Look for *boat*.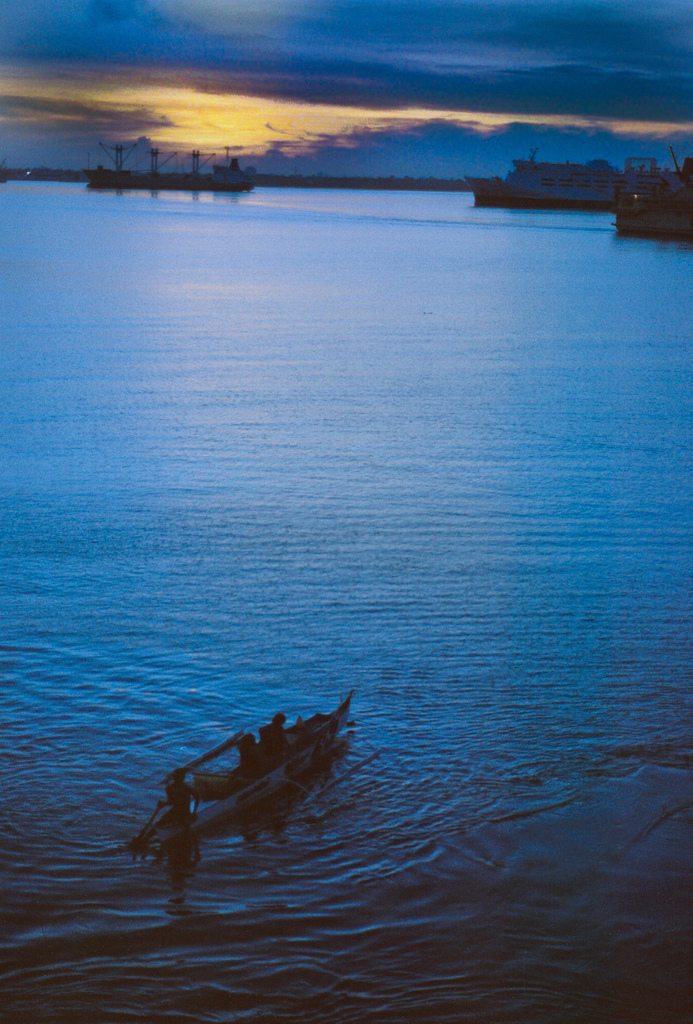
Found: 461, 144, 623, 214.
